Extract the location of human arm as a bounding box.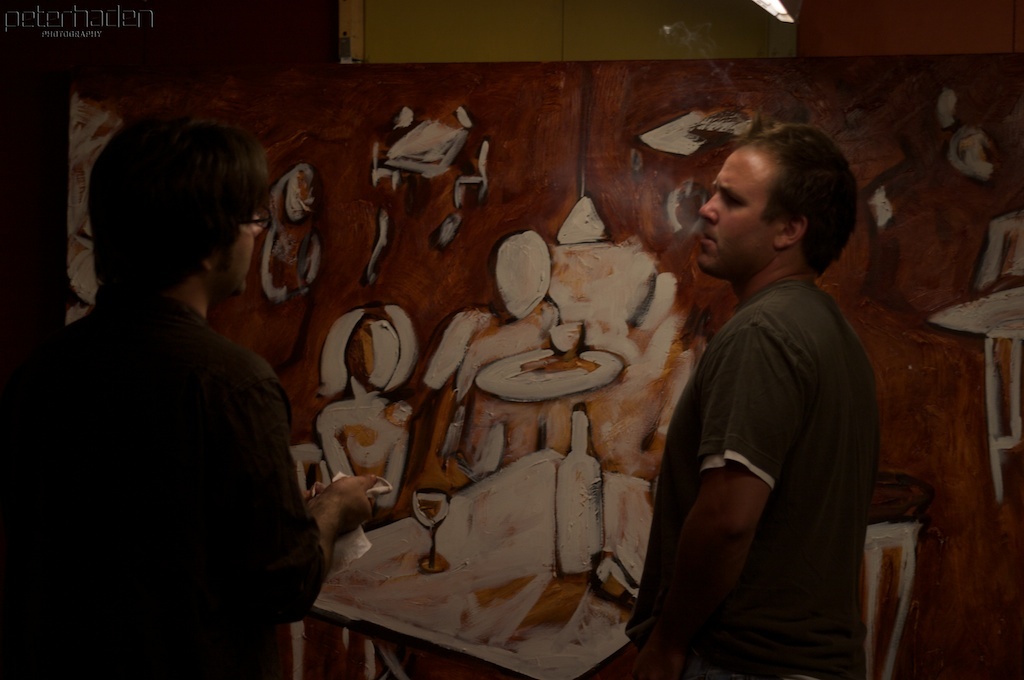
[x1=669, y1=371, x2=815, y2=629].
